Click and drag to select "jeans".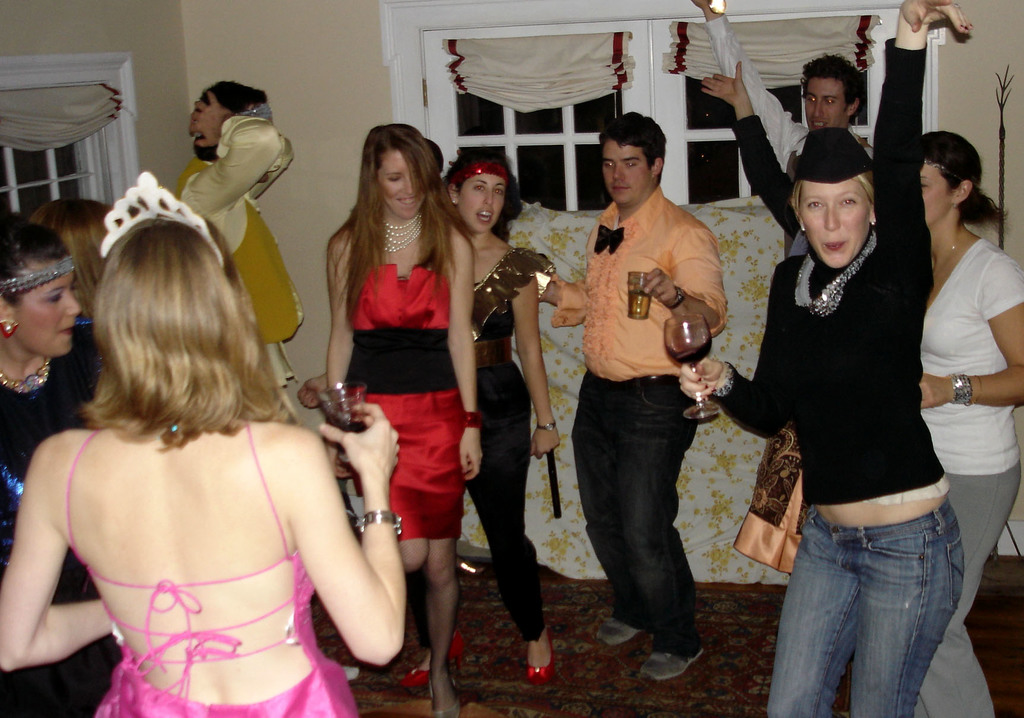
Selection: (left=569, top=368, right=714, bottom=652).
